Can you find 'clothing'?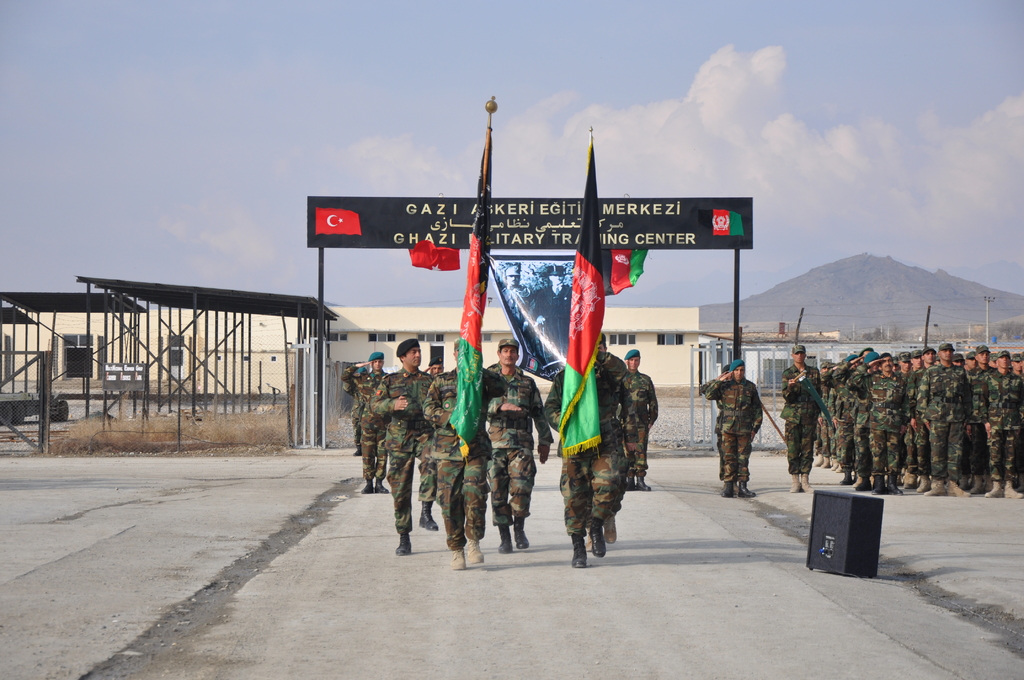
Yes, bounding box: (x1=879, y1=376, x2=900, y2=465).
